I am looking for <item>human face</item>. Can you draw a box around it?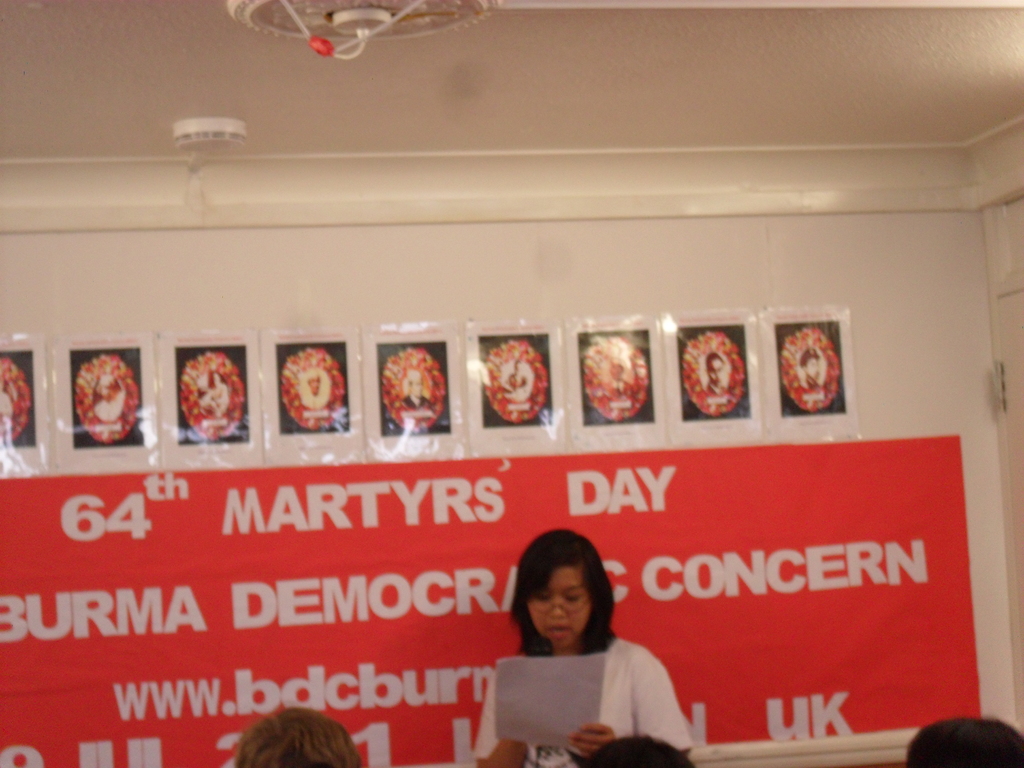
Sure, the bounding box is locate(524, 569, 598, 653).
